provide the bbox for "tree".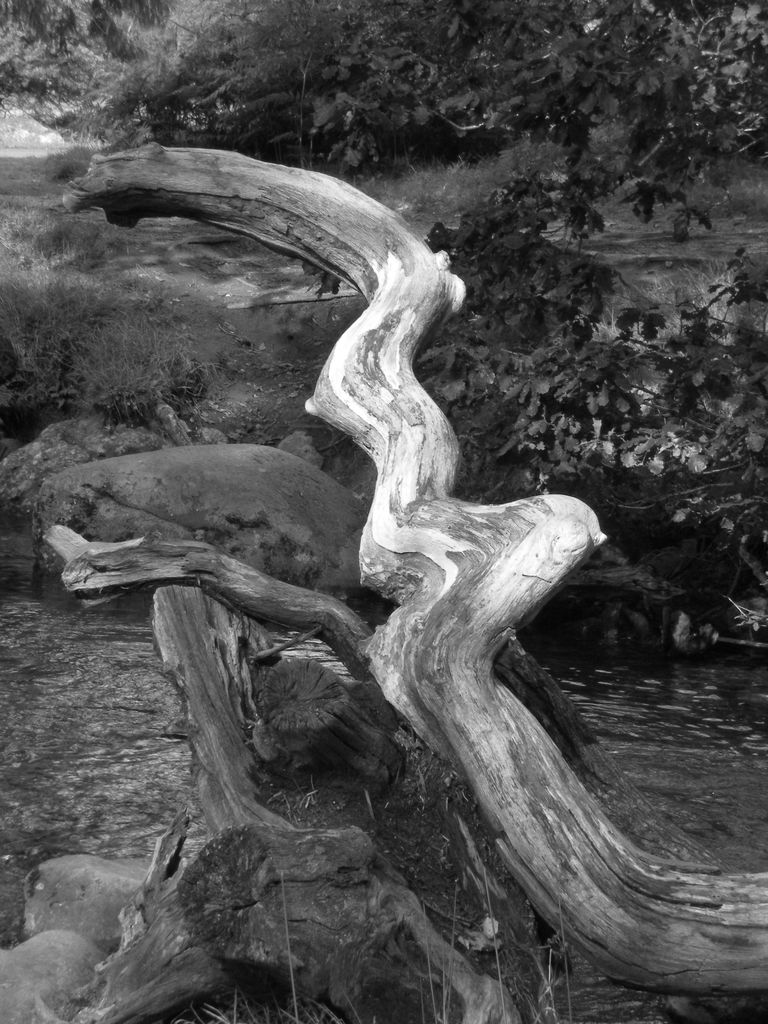
<bbox>152, 0, 516, 140</bbox>.
